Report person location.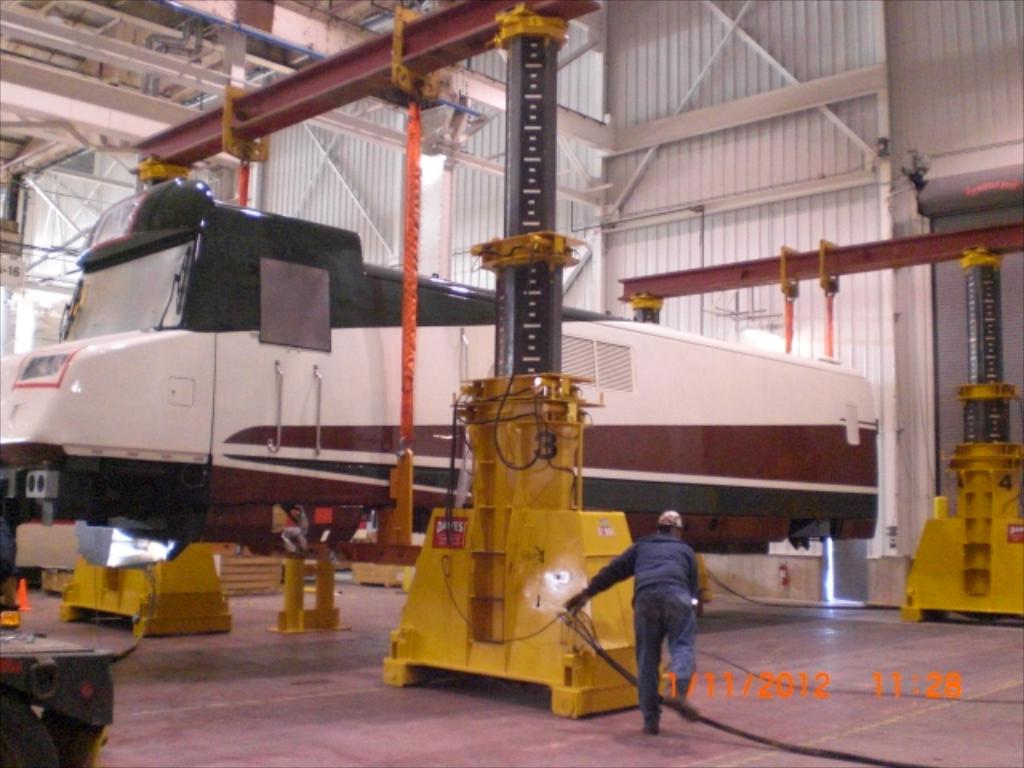
Report: [x1=595, y1=512, x2=717, y2=710].
